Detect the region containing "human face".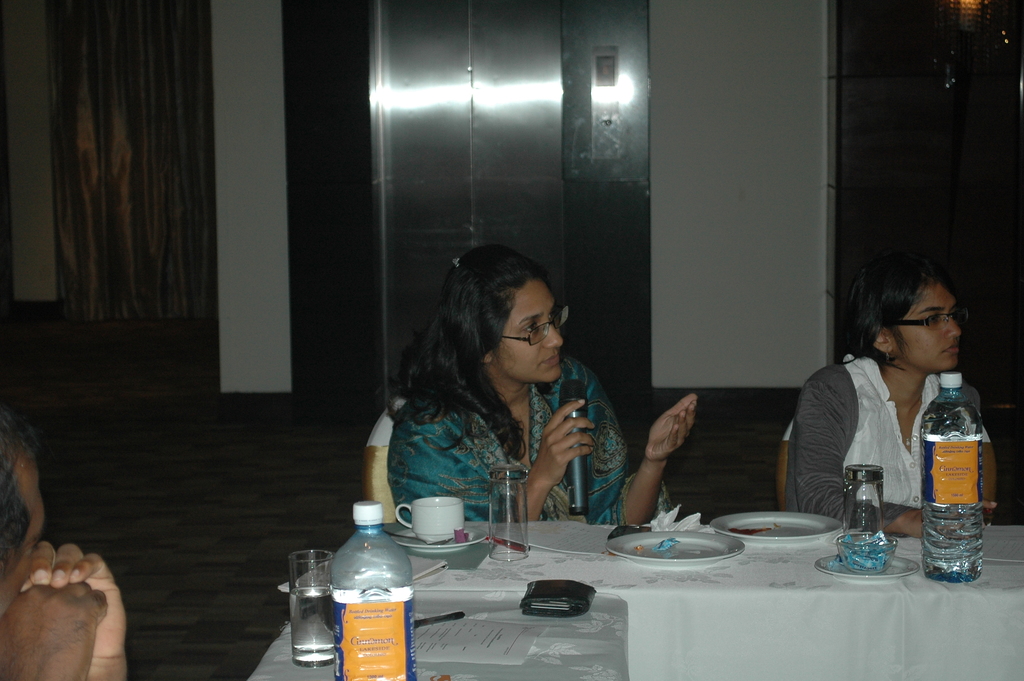
897,285,960,369.
